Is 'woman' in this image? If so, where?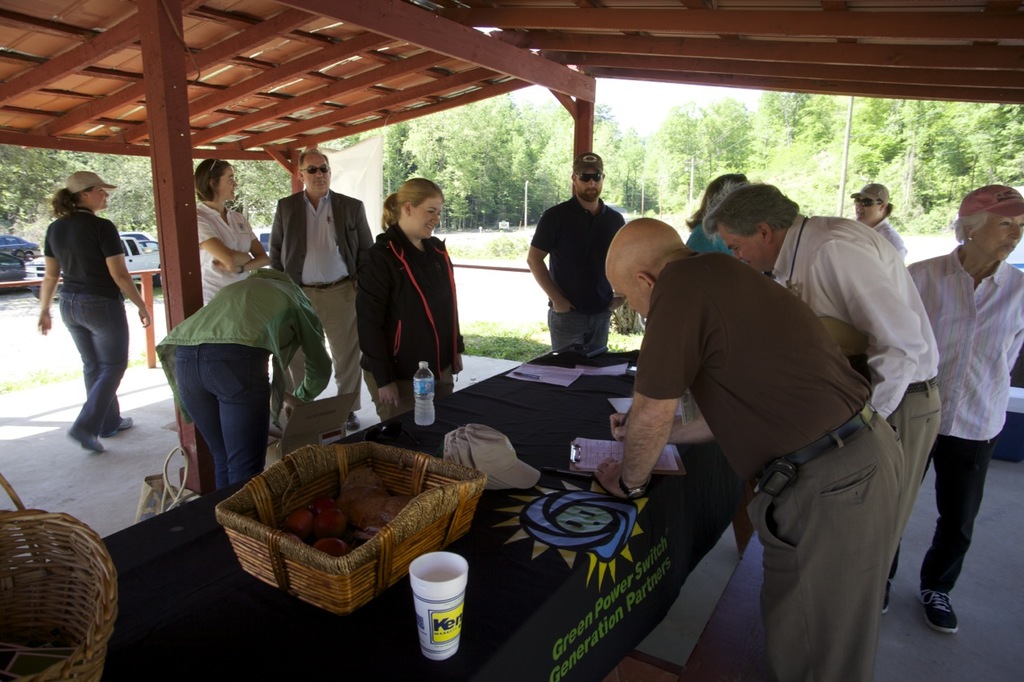
Yes, at bbox=(356, 175, 468, 421).
